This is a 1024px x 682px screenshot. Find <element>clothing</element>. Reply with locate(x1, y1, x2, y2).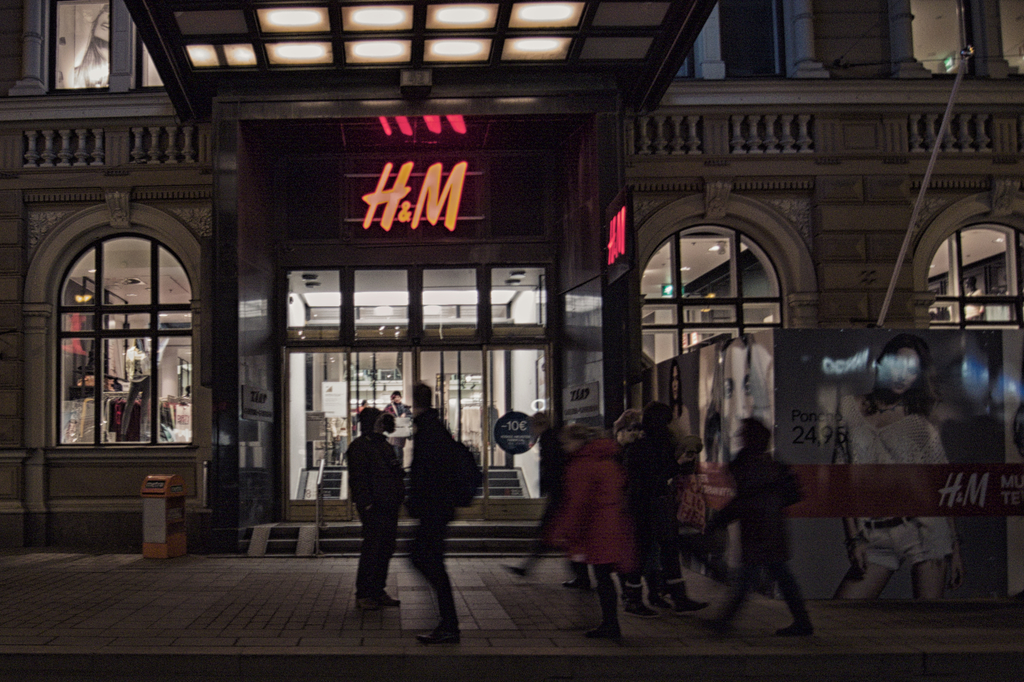
locate(392, 405, 467, 615).
